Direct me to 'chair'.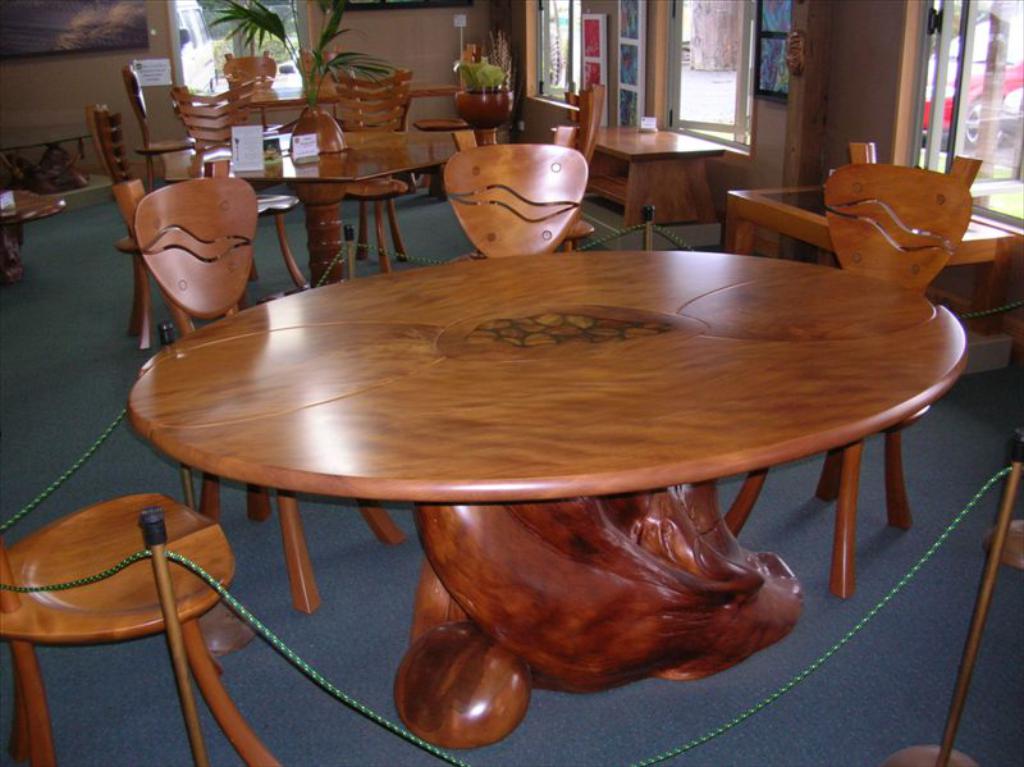
Direction: l=730, t=136, r=986, b=601.
